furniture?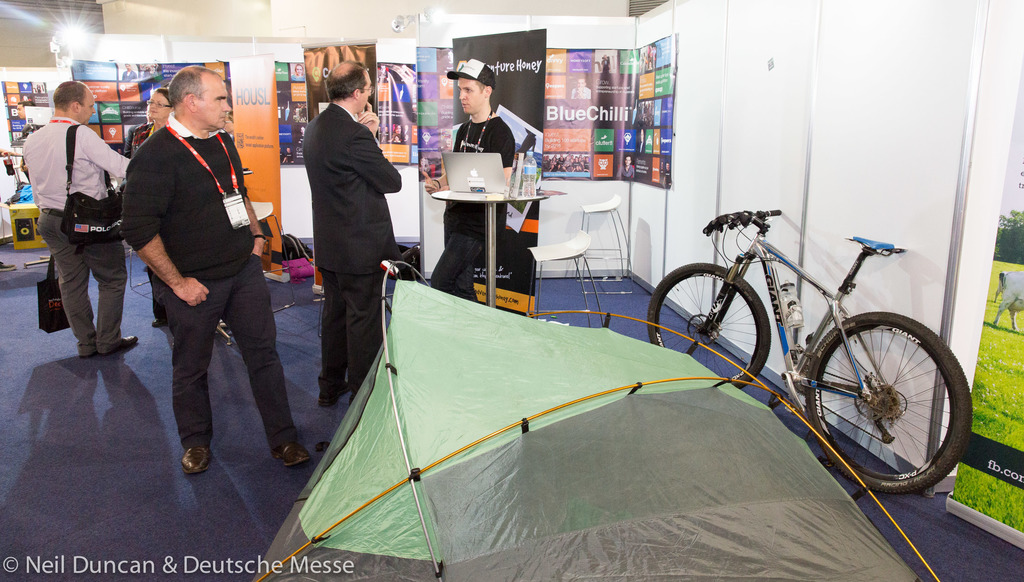
detection(251, 199, 282, 247)
